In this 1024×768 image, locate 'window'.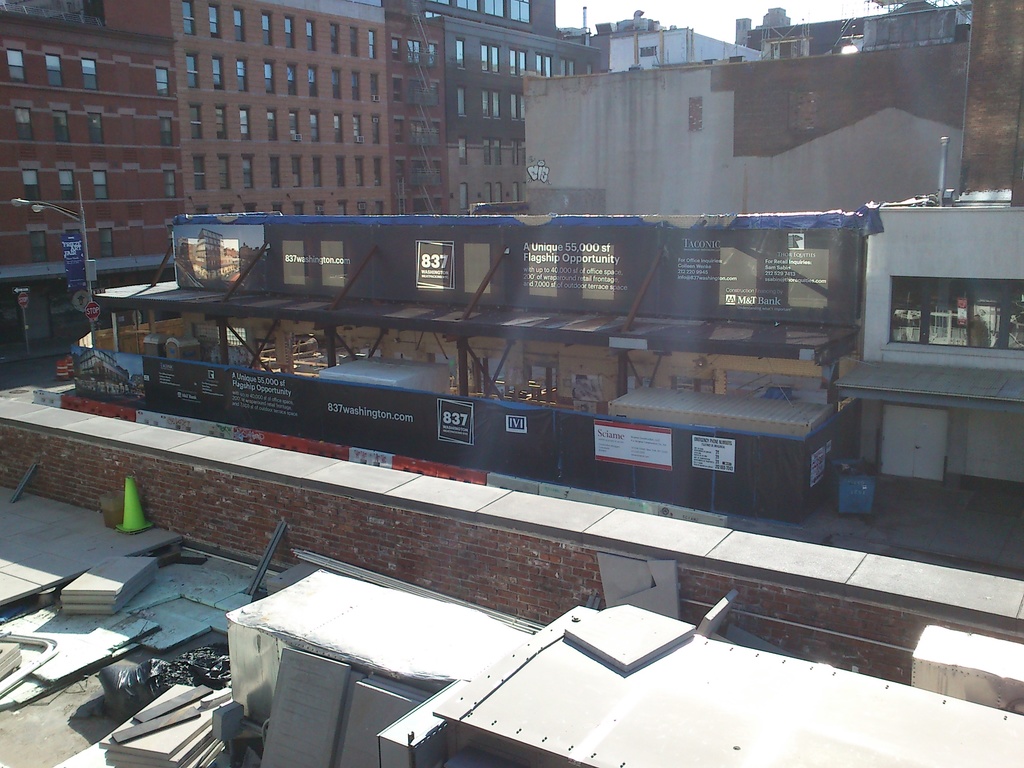
Bounding box: [236, 150, 253, 188].
